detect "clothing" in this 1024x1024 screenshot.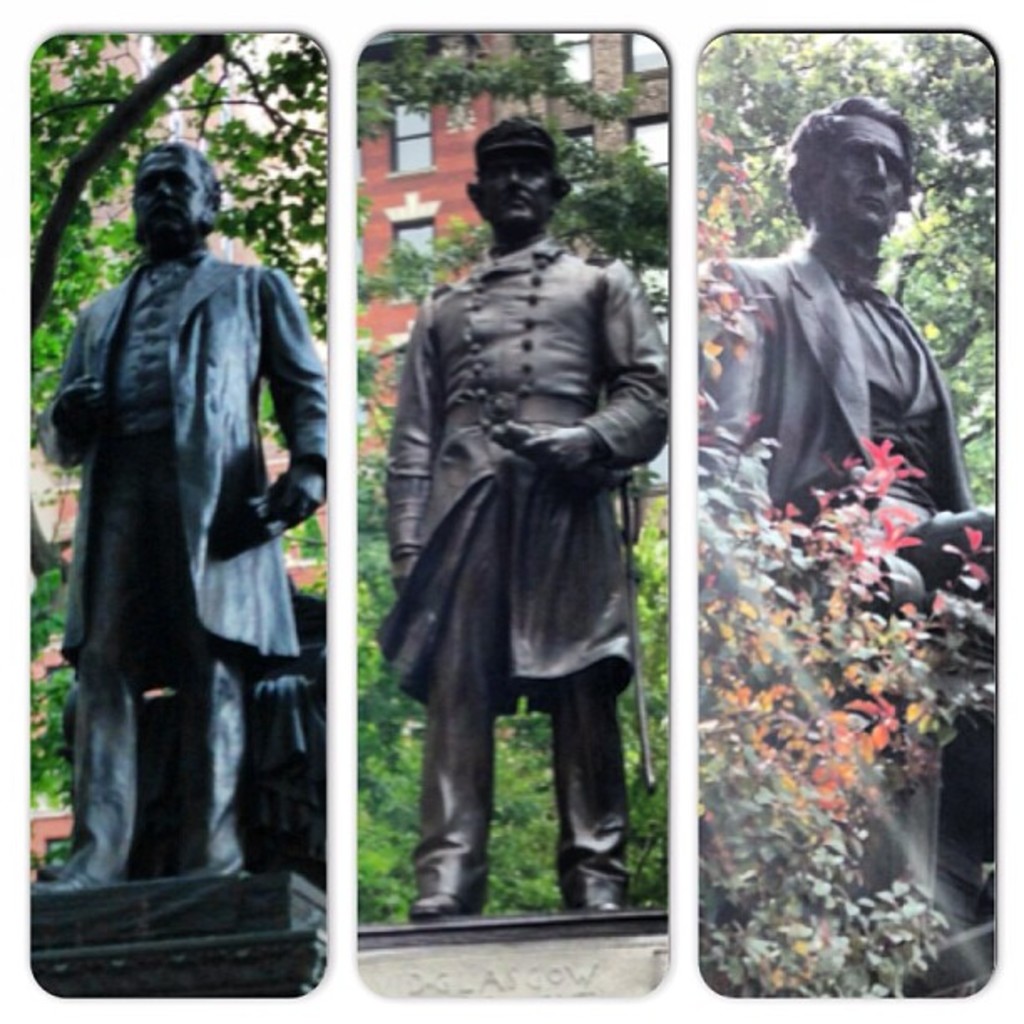
Detection: select_region(684, 223, 982, 967).
